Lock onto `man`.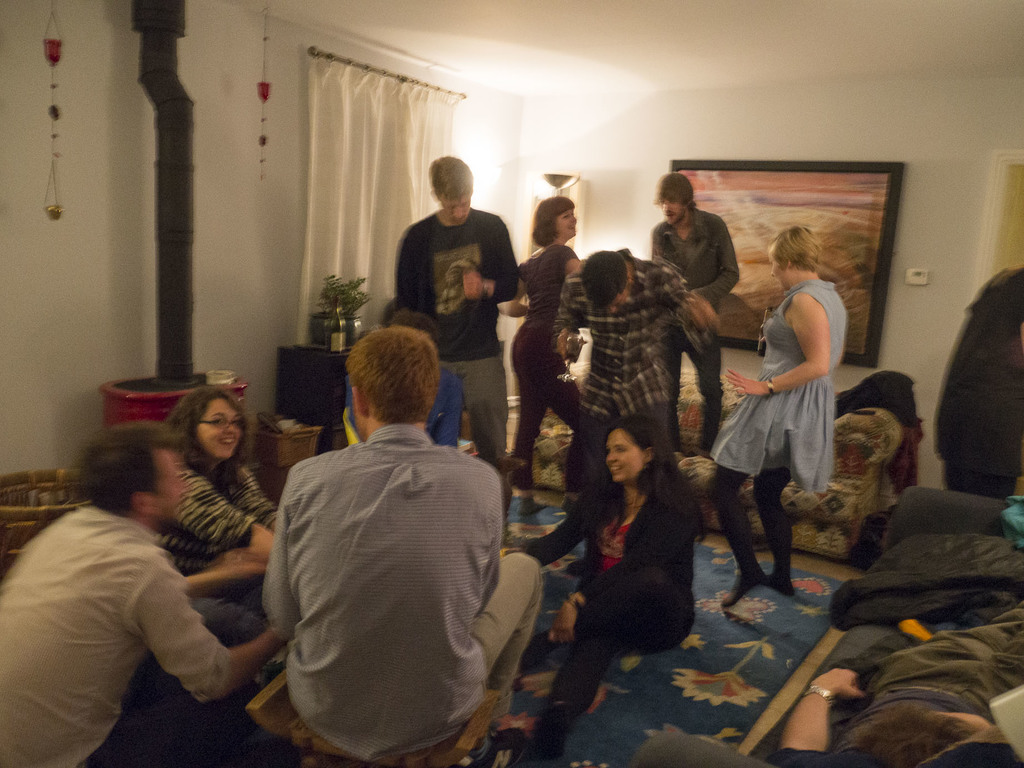
Locked: BBox(234, 307, 537, 756).
